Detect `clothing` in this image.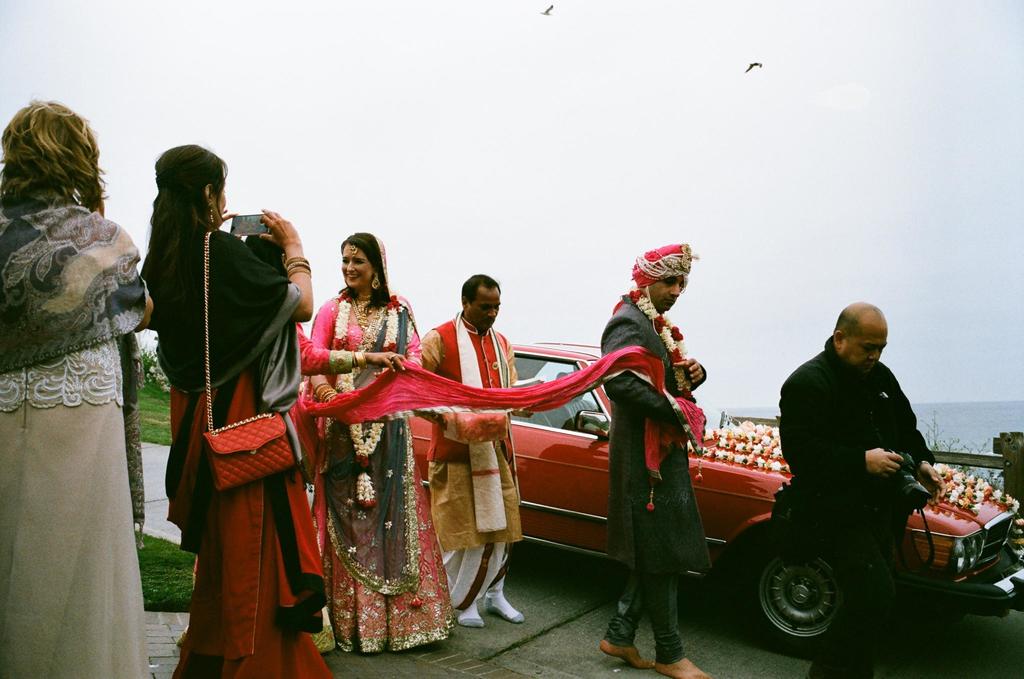
Detection: bbox(604, 290, 705, 660).
